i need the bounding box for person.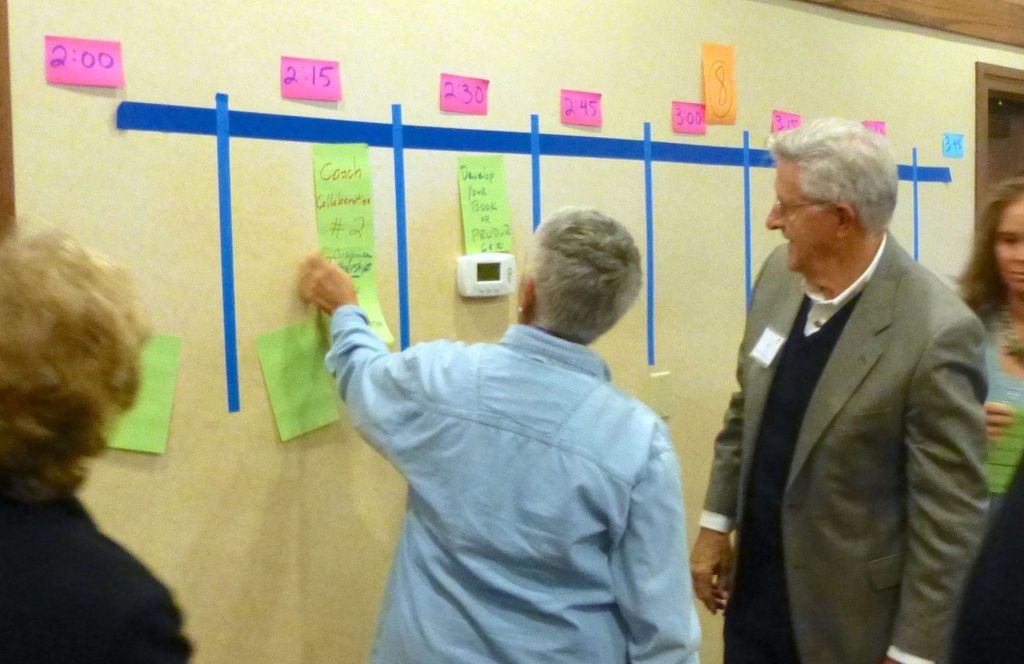
Here it is: x1=0, y1=232, x2=192, y2=663.
